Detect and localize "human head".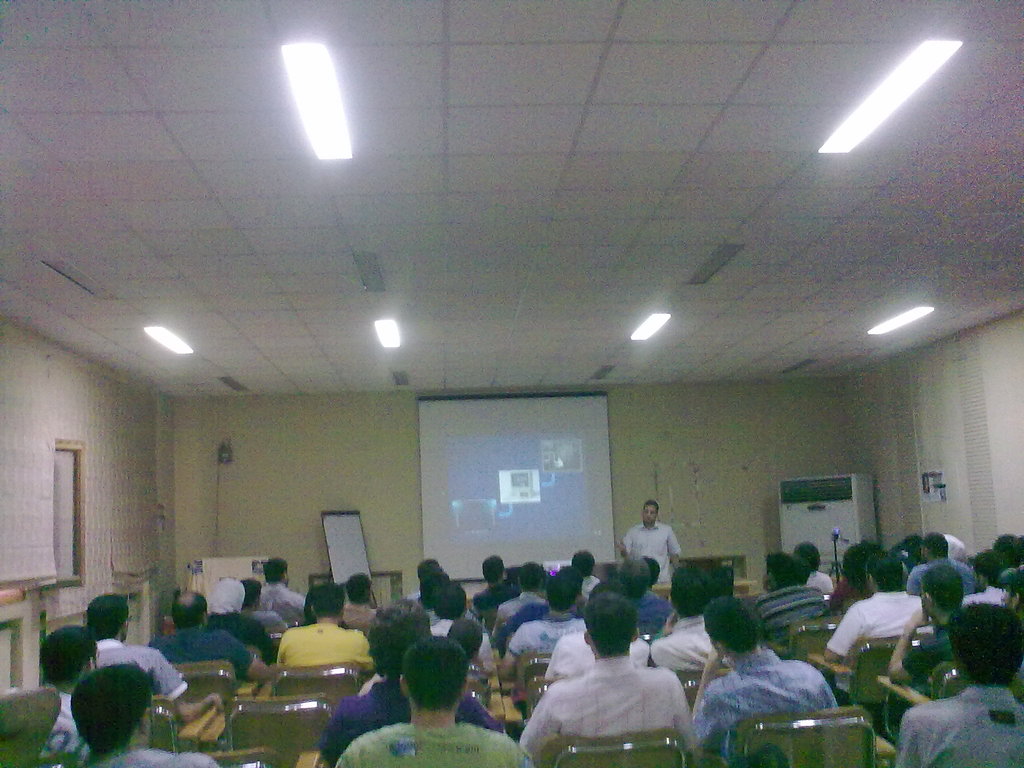
Localized at Rect(0, 685, 46, 767).
